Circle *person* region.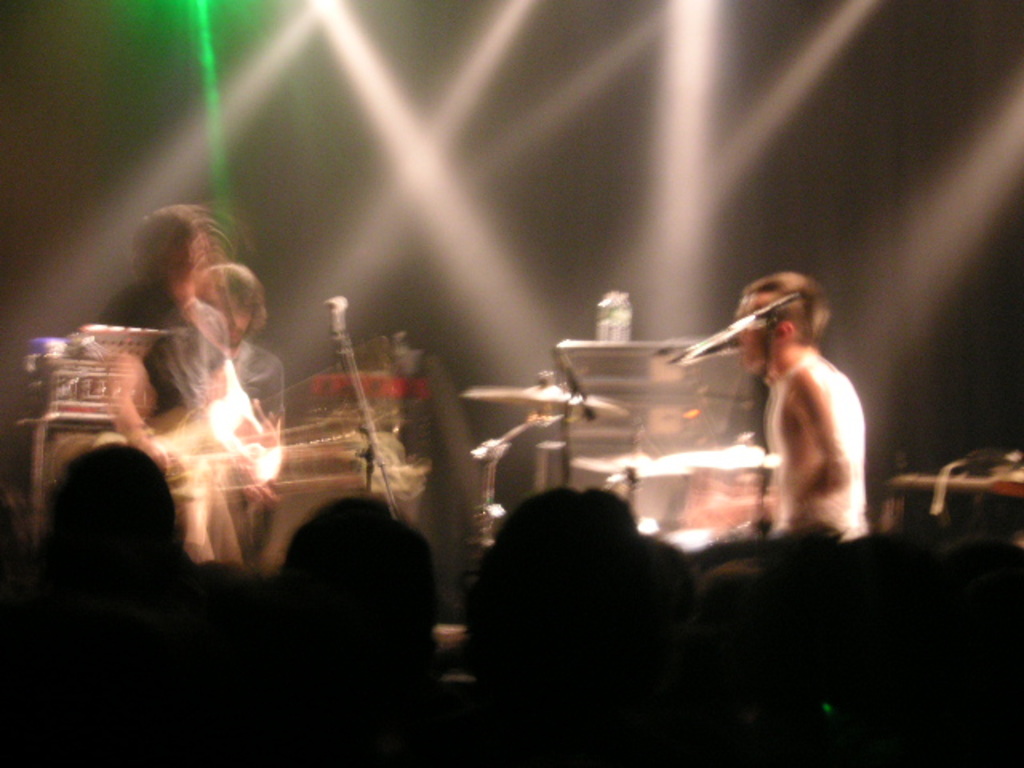
Region: [left=686, top=270, right=885, bottom=576].
